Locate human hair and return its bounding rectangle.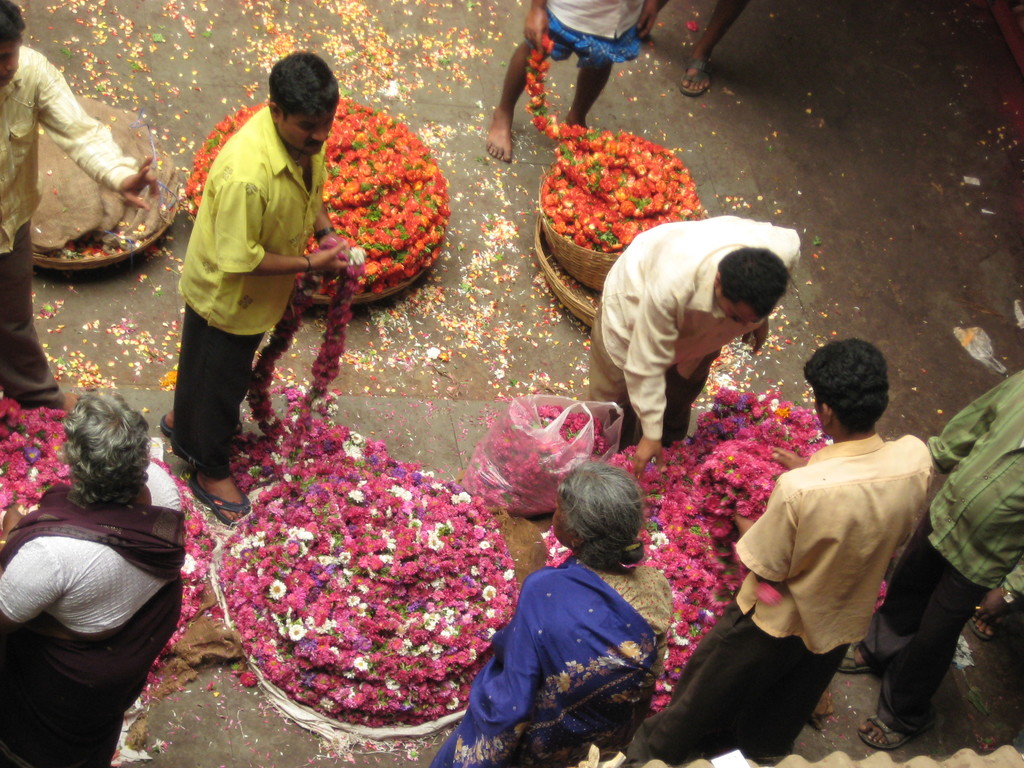
detection(272, 51, 339, 123).
